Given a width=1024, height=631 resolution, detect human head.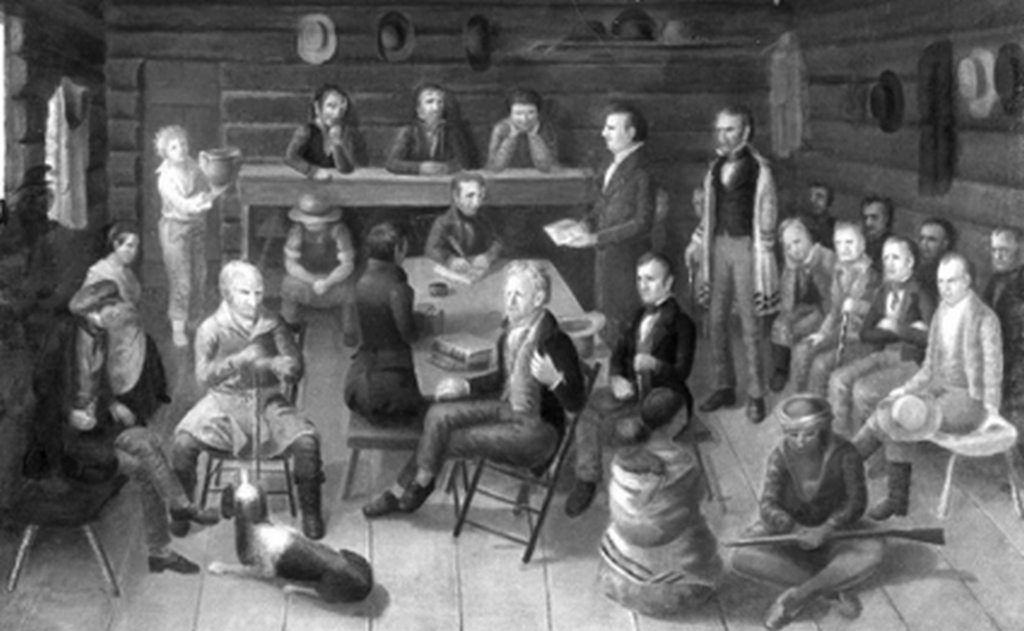
(x1=779, y1=390, x2=831, y2=457).
